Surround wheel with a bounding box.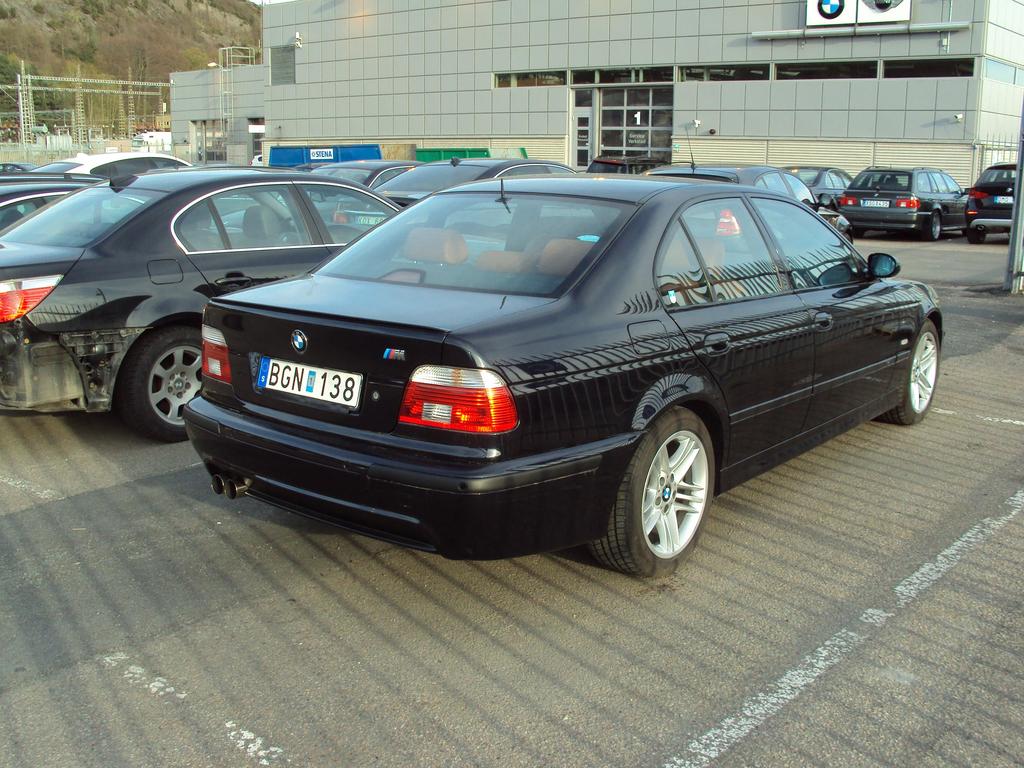
<box>111,328,200,446</box>.
